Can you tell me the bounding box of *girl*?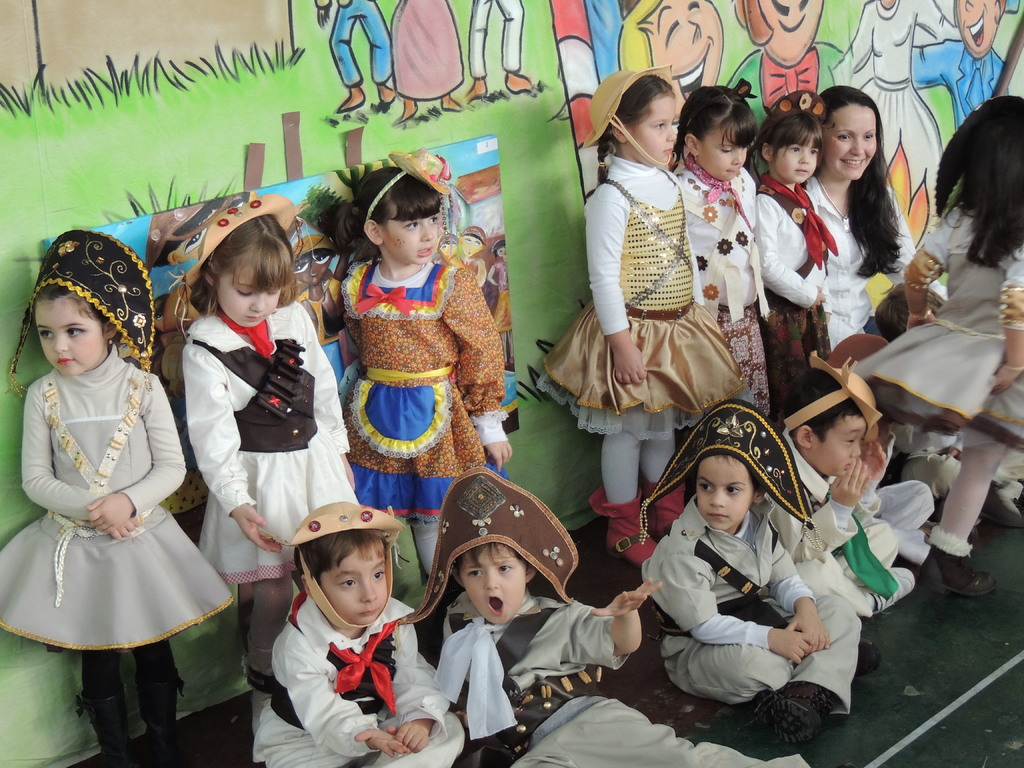
(x1=0, y1=220, x2=233, y2=767).
